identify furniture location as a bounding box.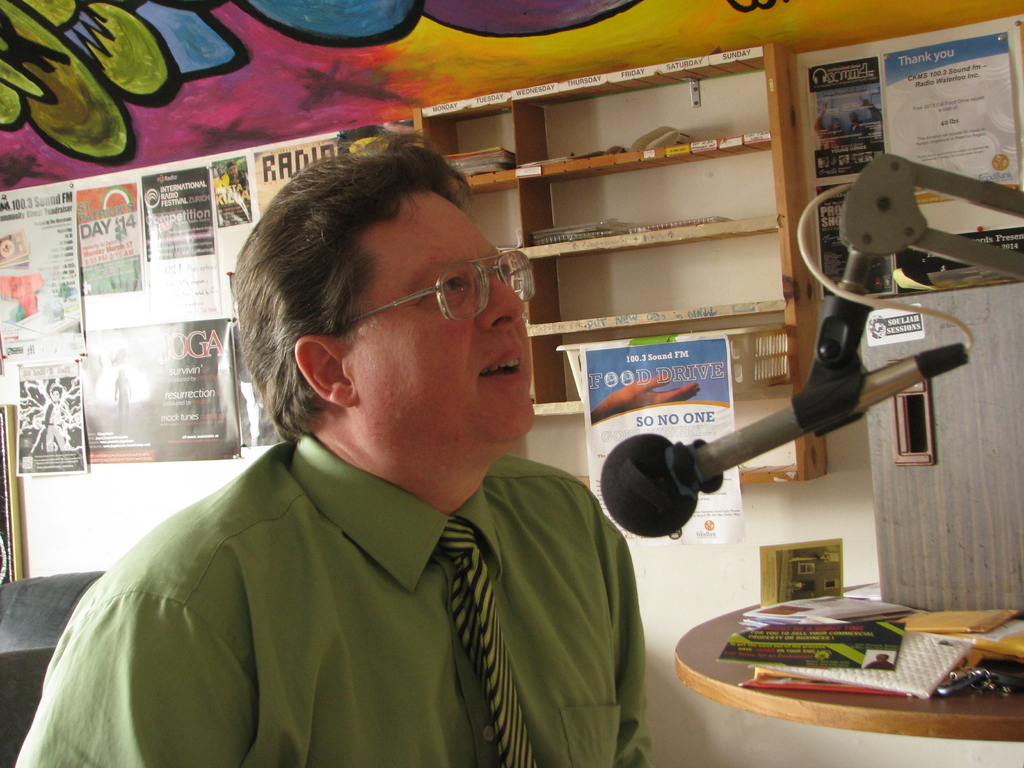
Rect(0, 572, 106, 767).
